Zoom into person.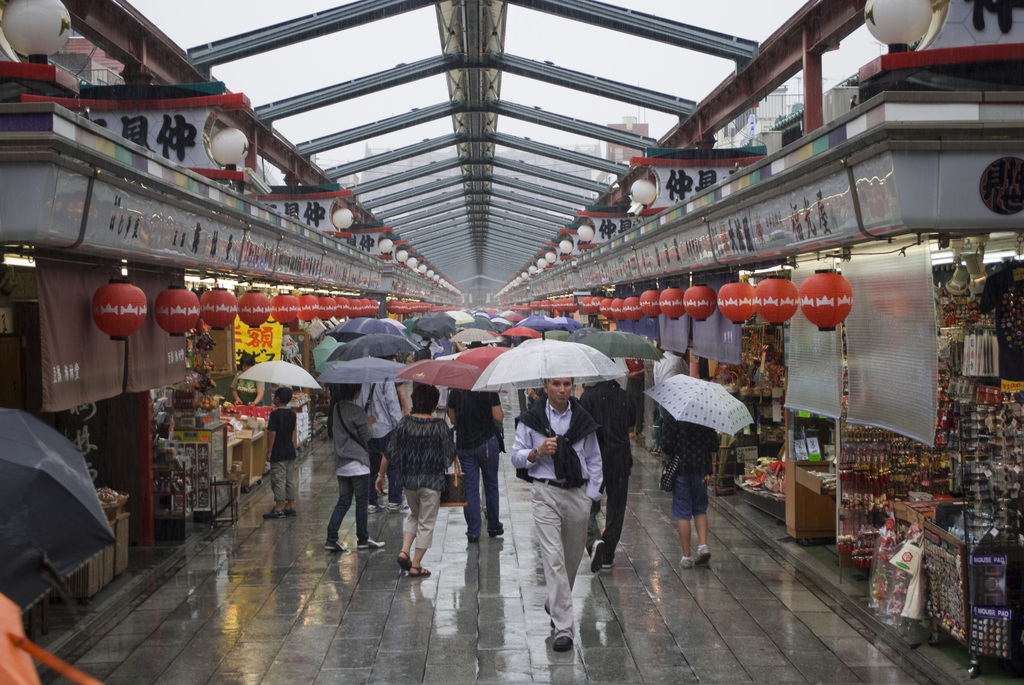
Zoom target: <region>377, 378, 466, 587</region>.
